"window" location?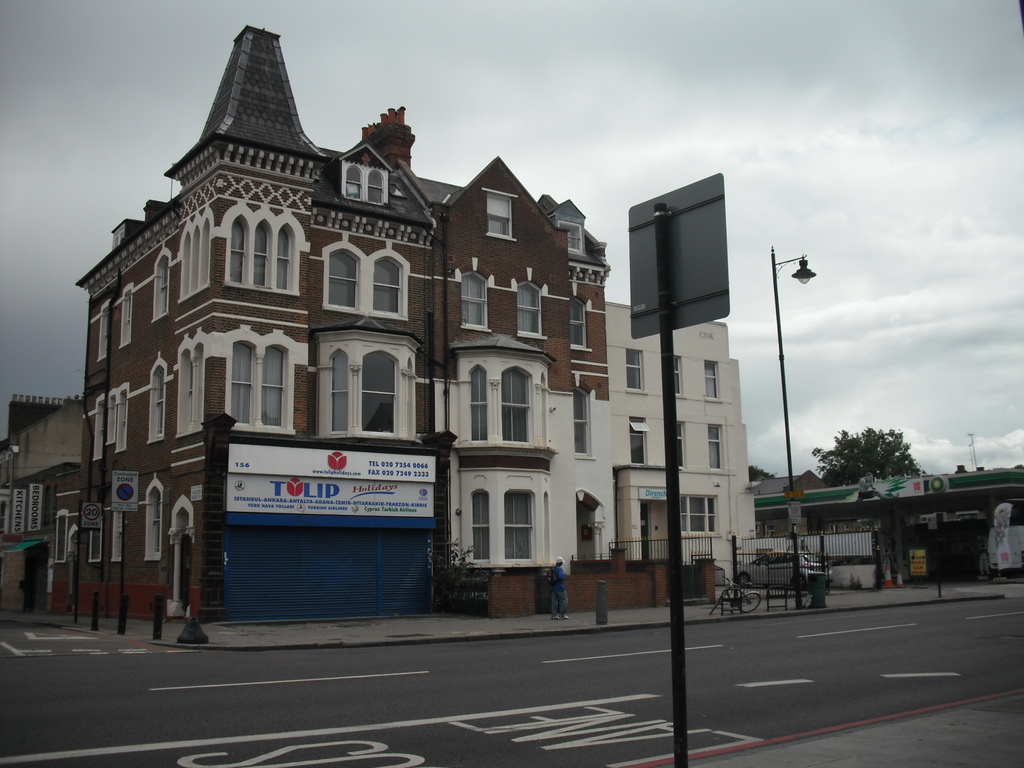
bbox=(457, 264, 490, 331)
